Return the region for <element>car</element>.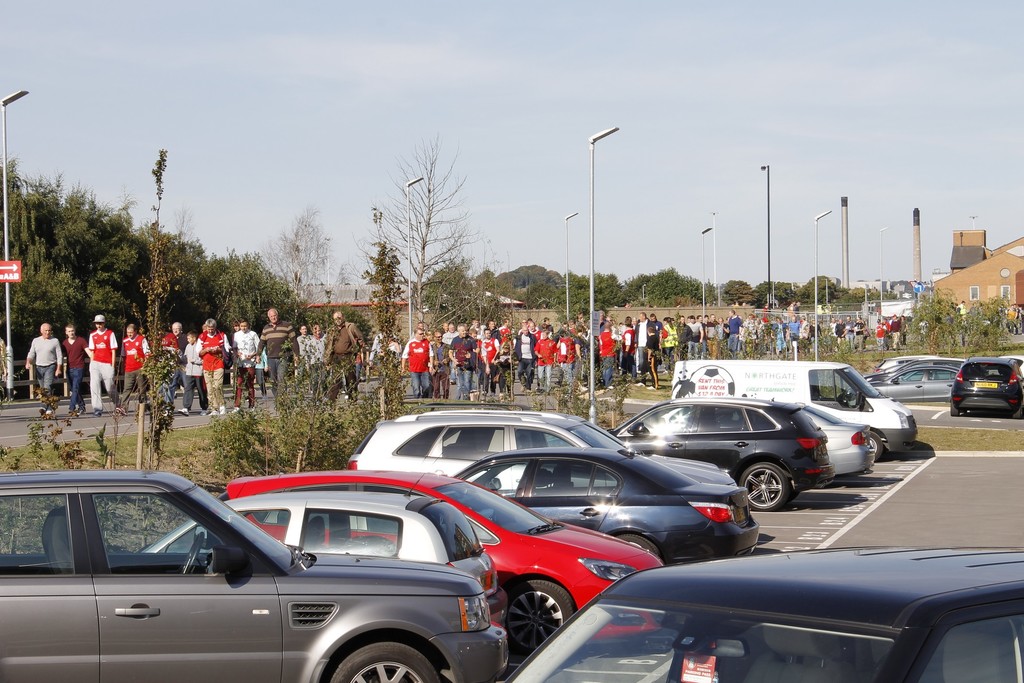
region(611, 402, 831, 509).
